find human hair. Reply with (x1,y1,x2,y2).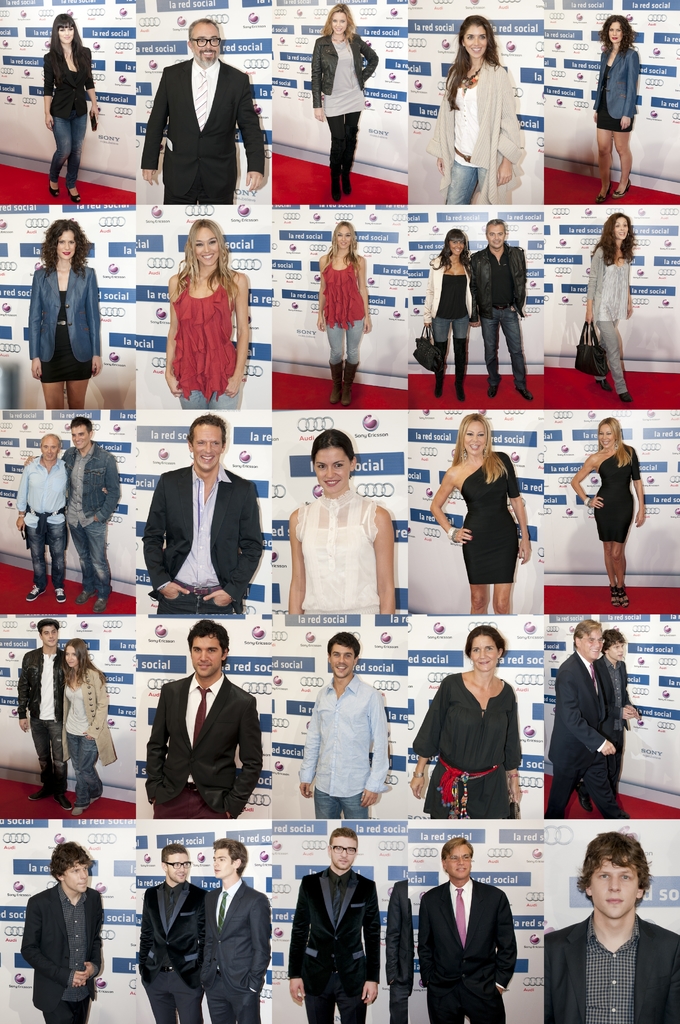
(599,417,634,468).
